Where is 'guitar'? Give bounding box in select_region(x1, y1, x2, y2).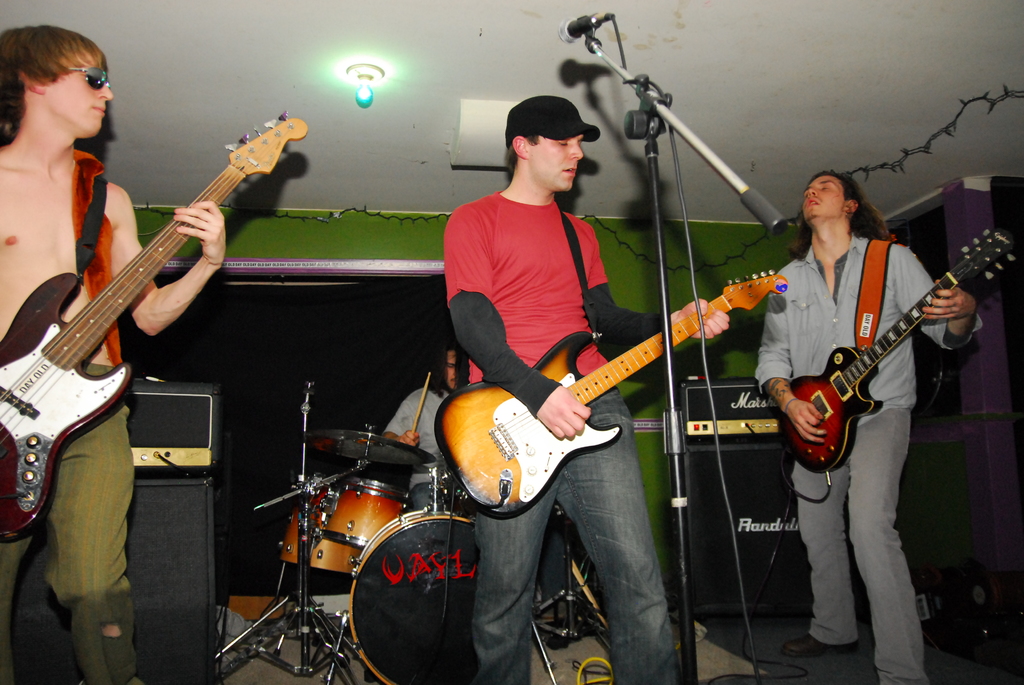
select_region(0, 92, 294, 516).
